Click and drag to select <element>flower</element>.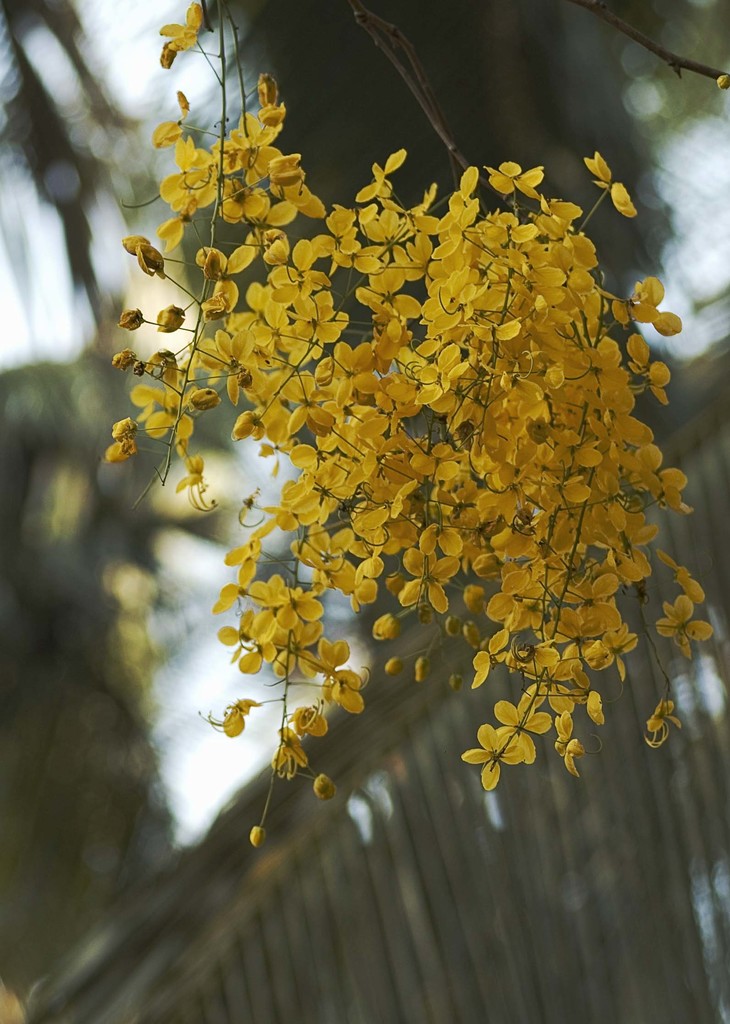
Selection: BBox(149, 0, 226, 66).
